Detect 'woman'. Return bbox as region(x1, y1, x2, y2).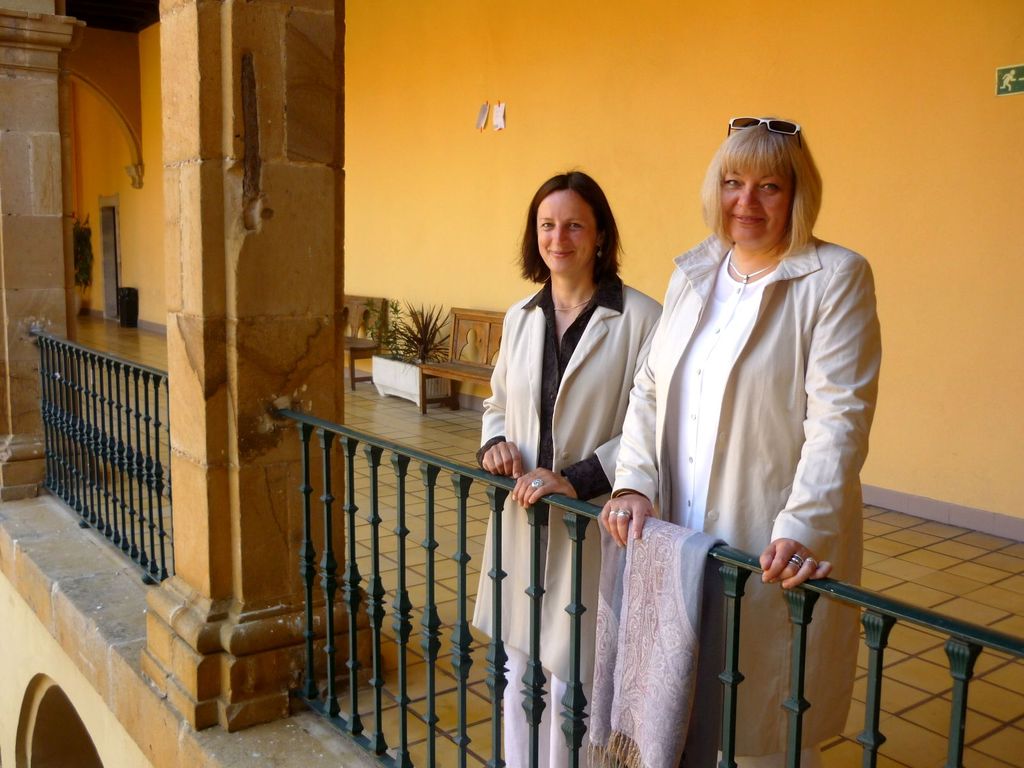
region(597, 115, 883, 767).
